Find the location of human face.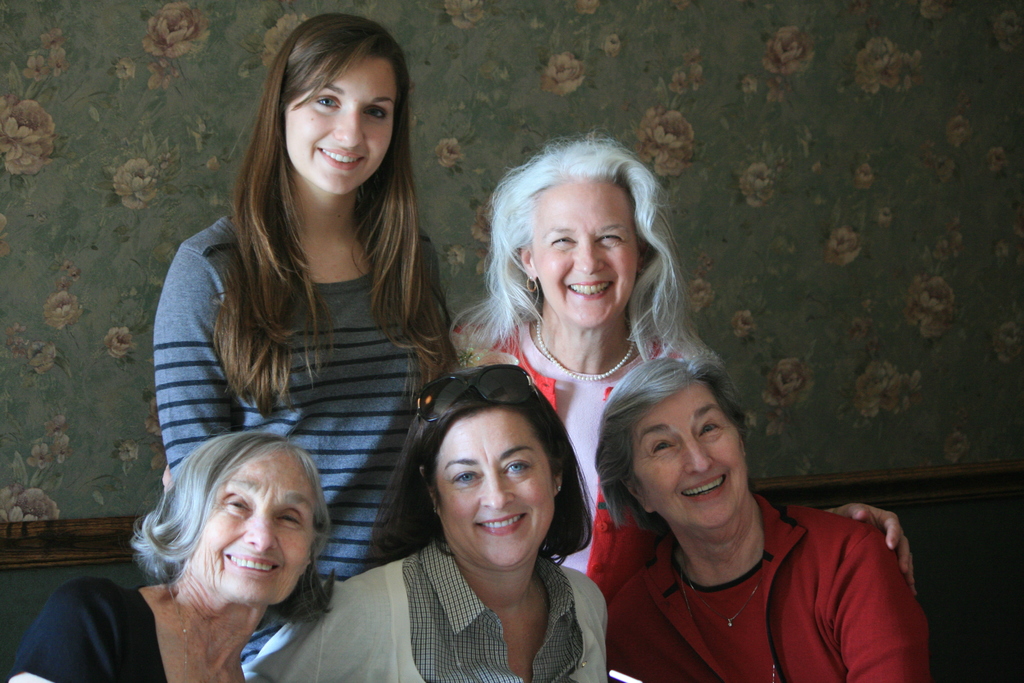
Location: <bbox>630, 379, 746, 527</bbox>.
